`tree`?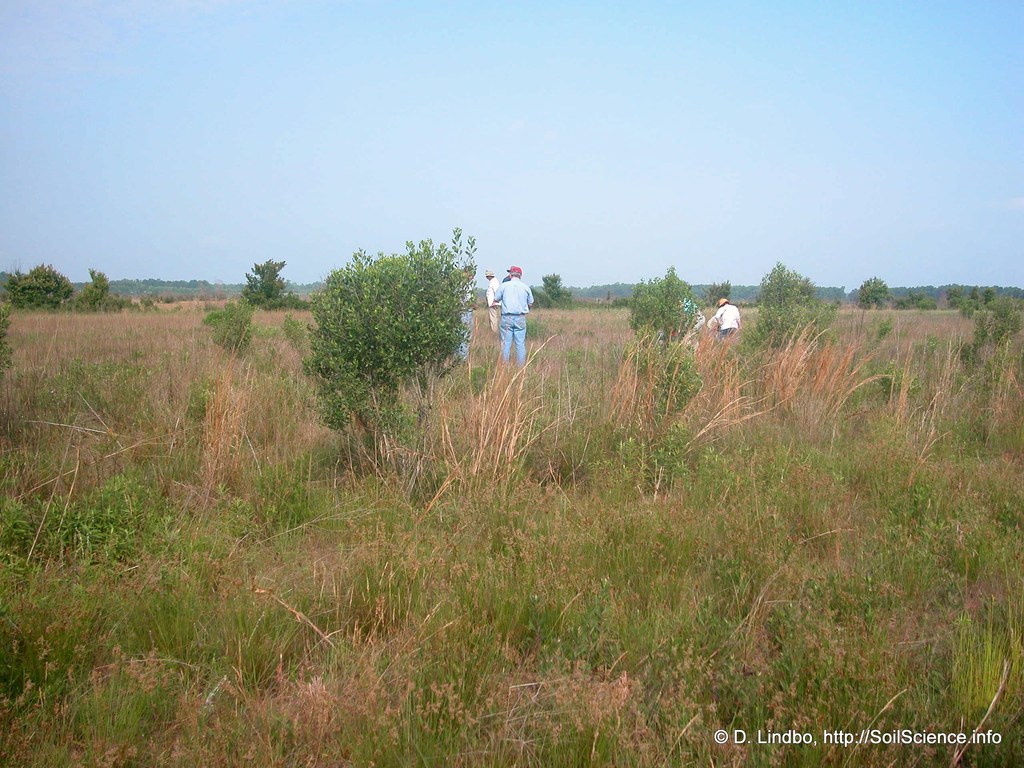
rect(752, 263, 840, 367)
